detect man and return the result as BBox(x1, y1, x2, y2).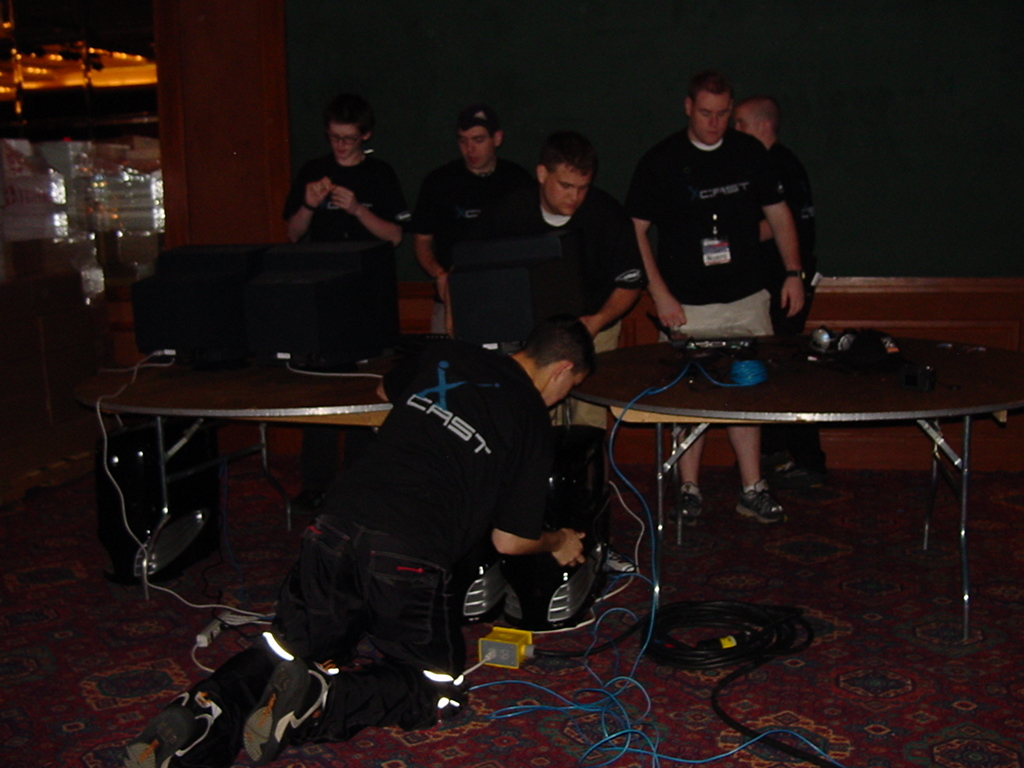
BBox(463, 133, 653, 485).
